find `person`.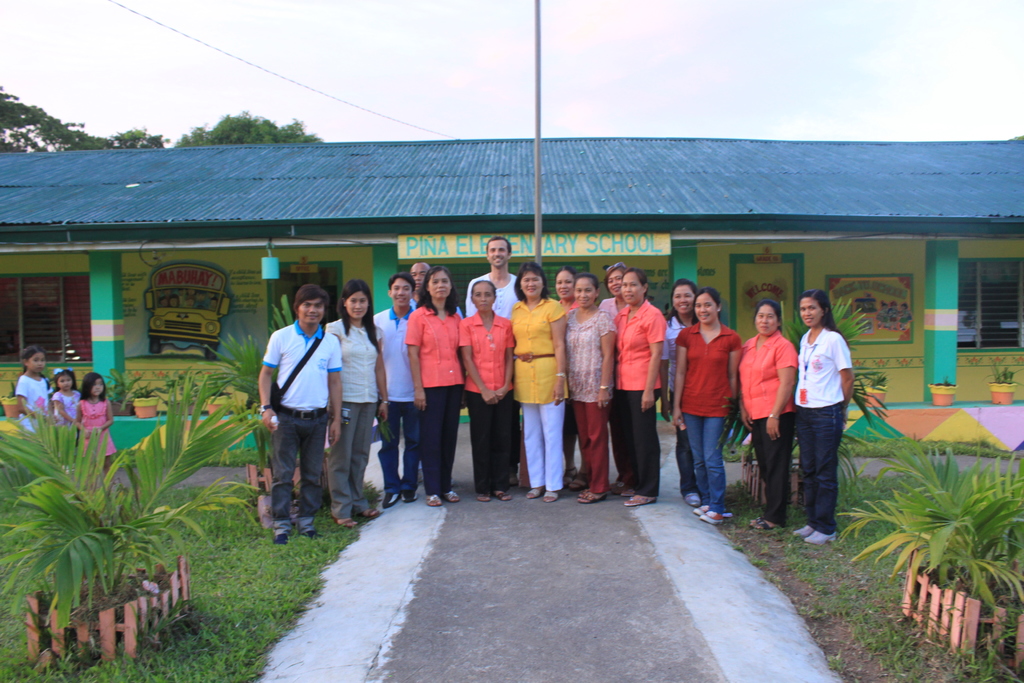
left=672, top=289, right=744, bottom=524.
